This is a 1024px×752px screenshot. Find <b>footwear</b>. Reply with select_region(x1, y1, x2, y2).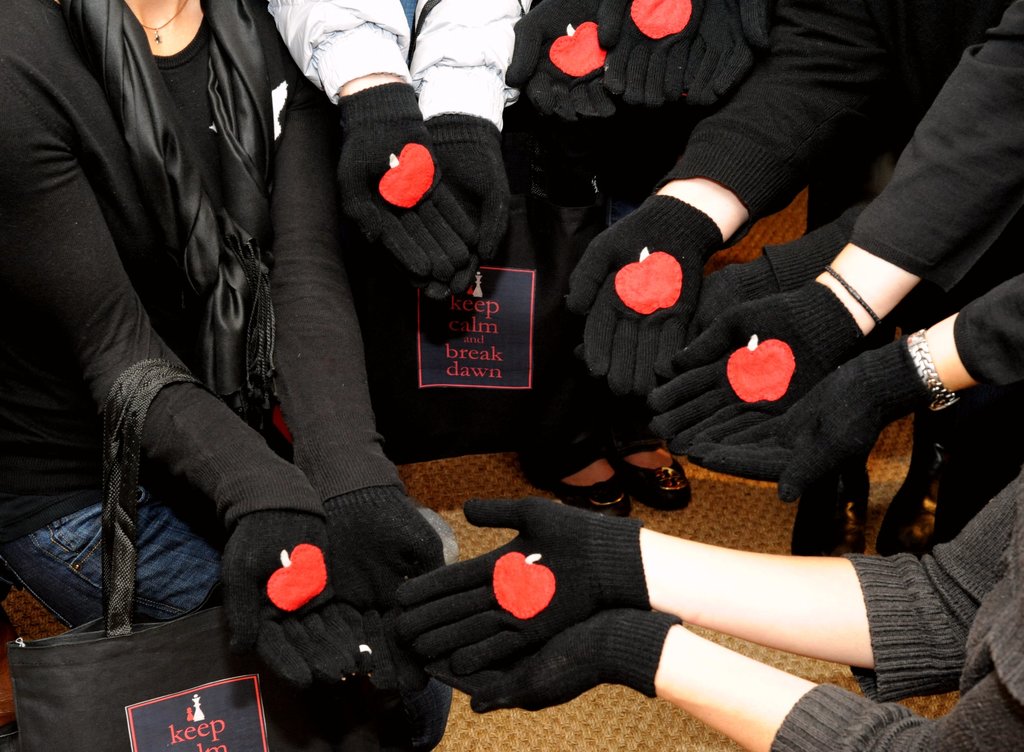
select_region(874, 431, 963, 561).
